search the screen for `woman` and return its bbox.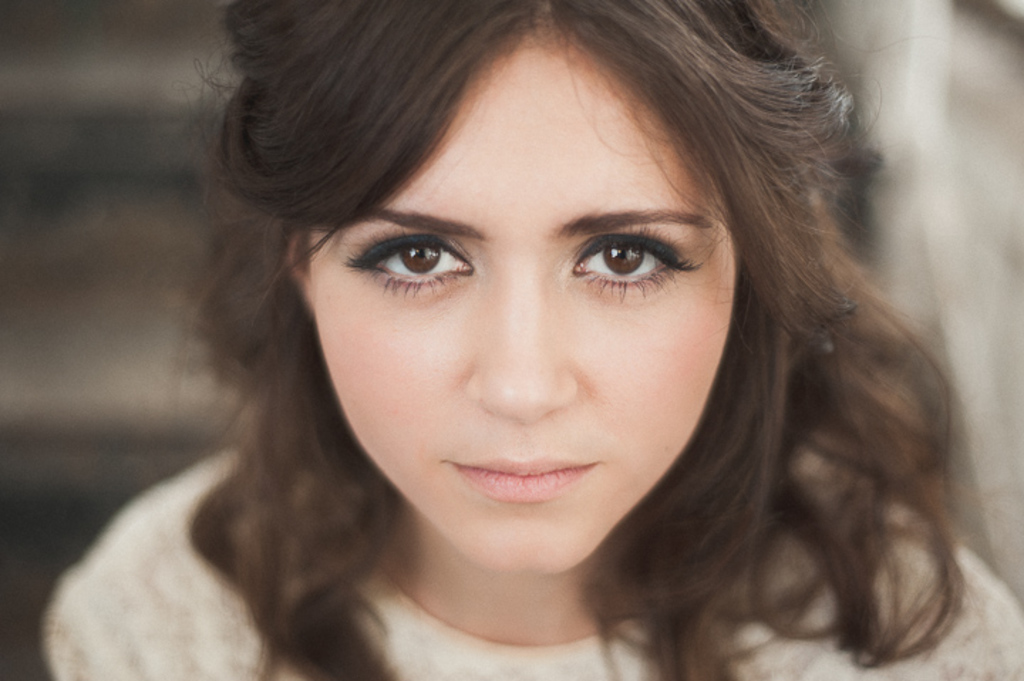
Found: [x1=46, y1=0, x2=1023, y2=680].
